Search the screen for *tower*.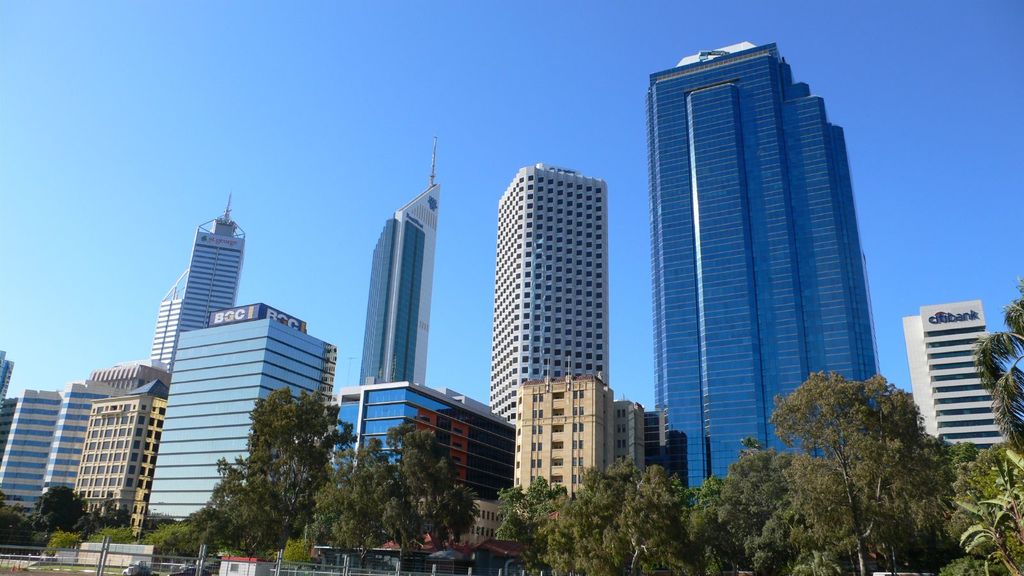
Found at (152, 294, 344, 536).
